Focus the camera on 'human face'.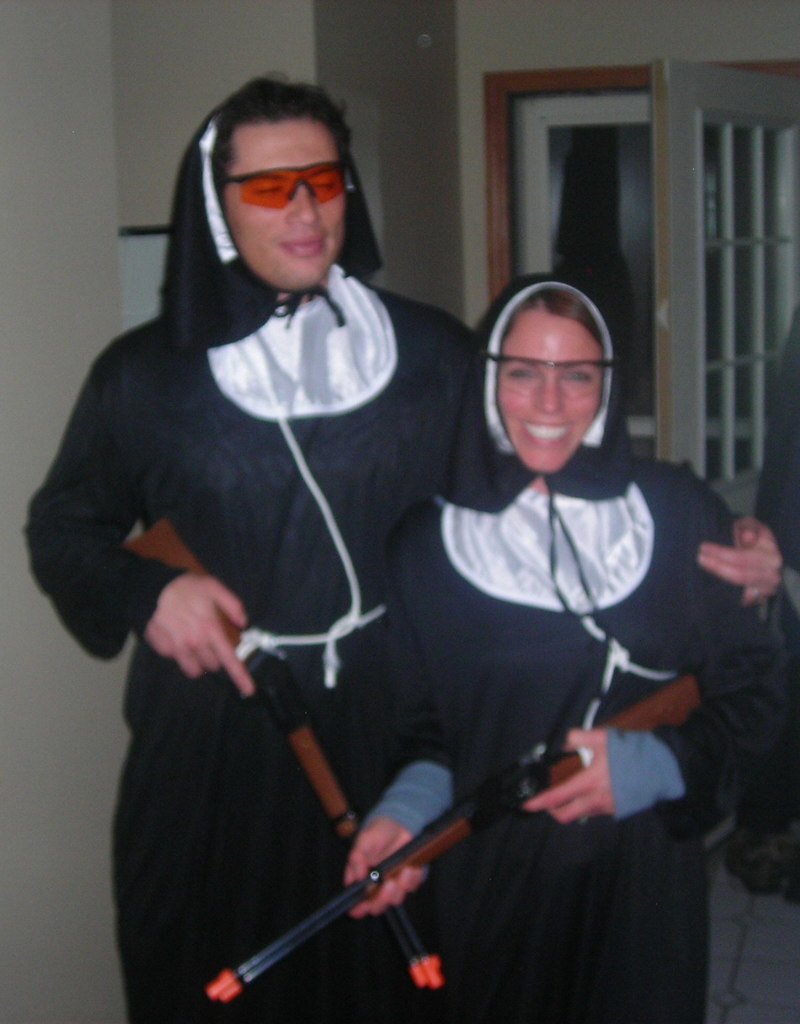
Focus region: {"left": 227, "top": 116, "right": 357, "bottom": 291}.
